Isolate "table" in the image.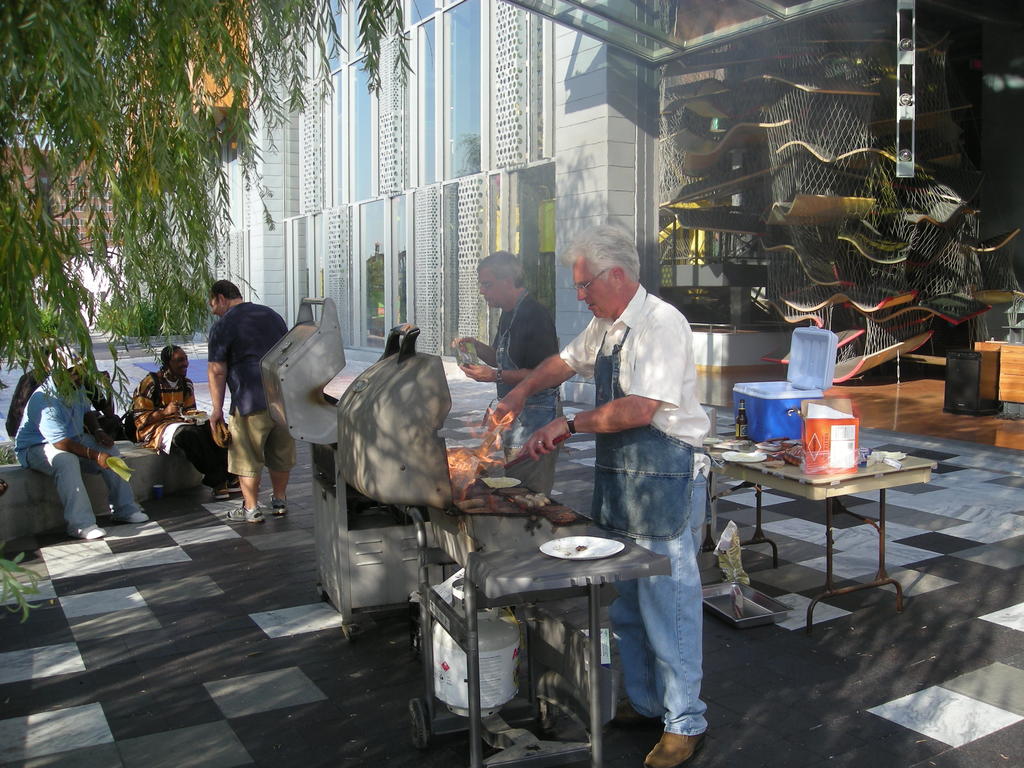
Isolated region: Rect(419, 492, 671, 767).
